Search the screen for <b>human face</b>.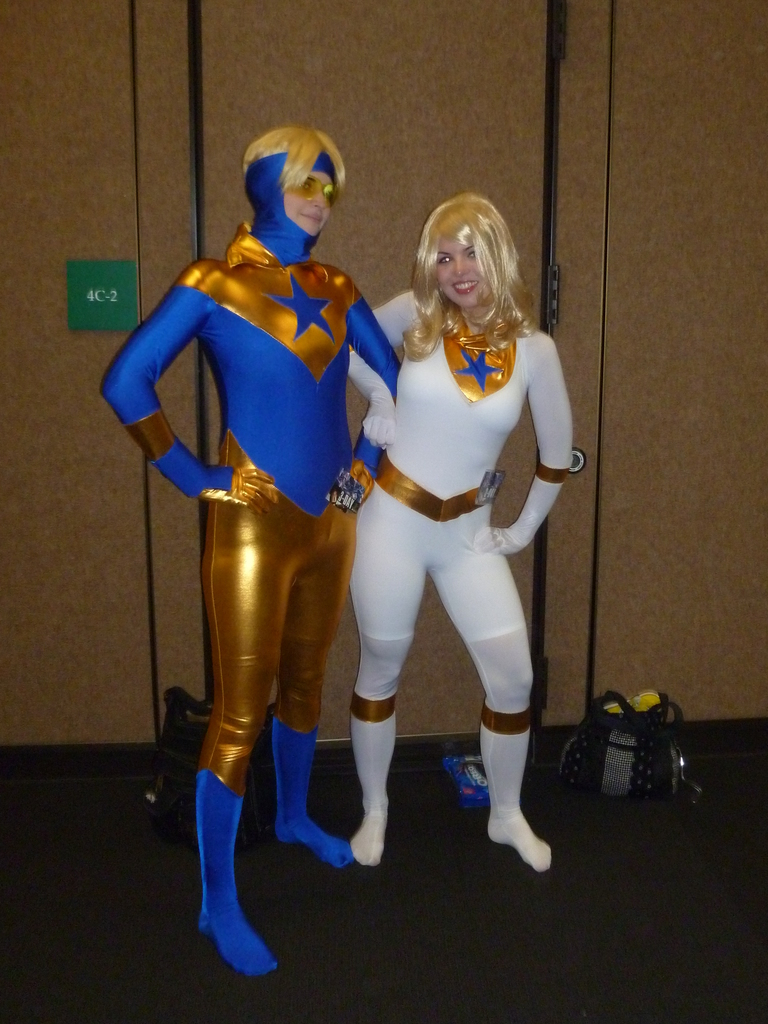
Found at locate(285, 168, 336, 228).
